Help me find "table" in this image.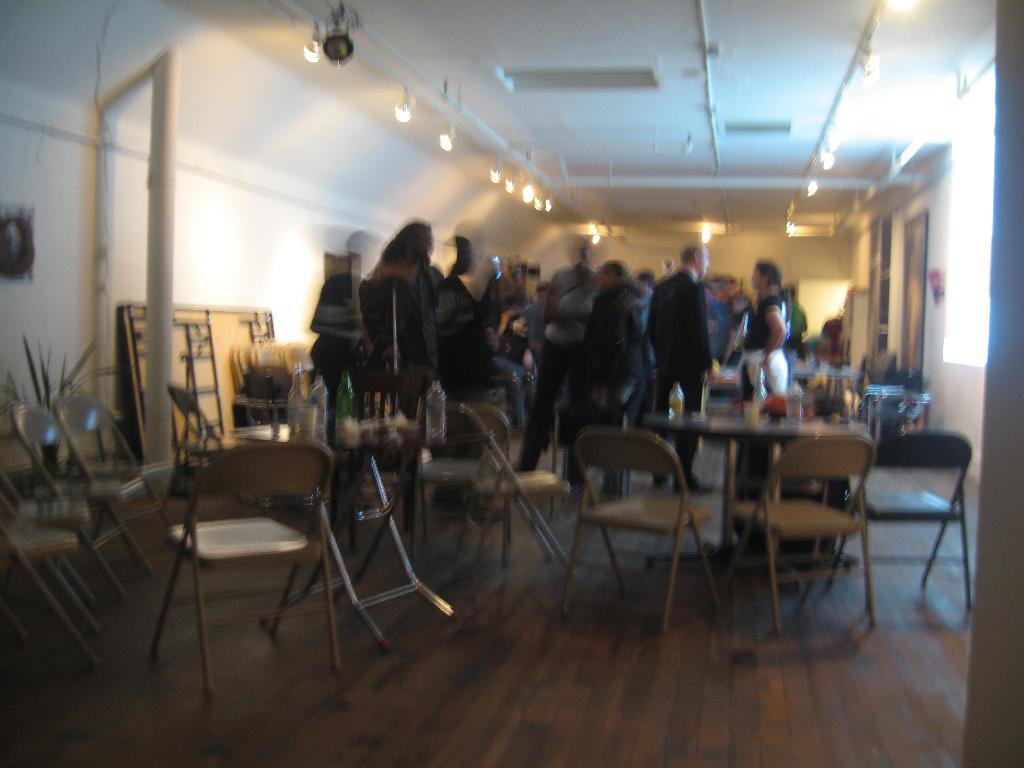
Found it: left=708, top=364, right=857, bottom=417.
